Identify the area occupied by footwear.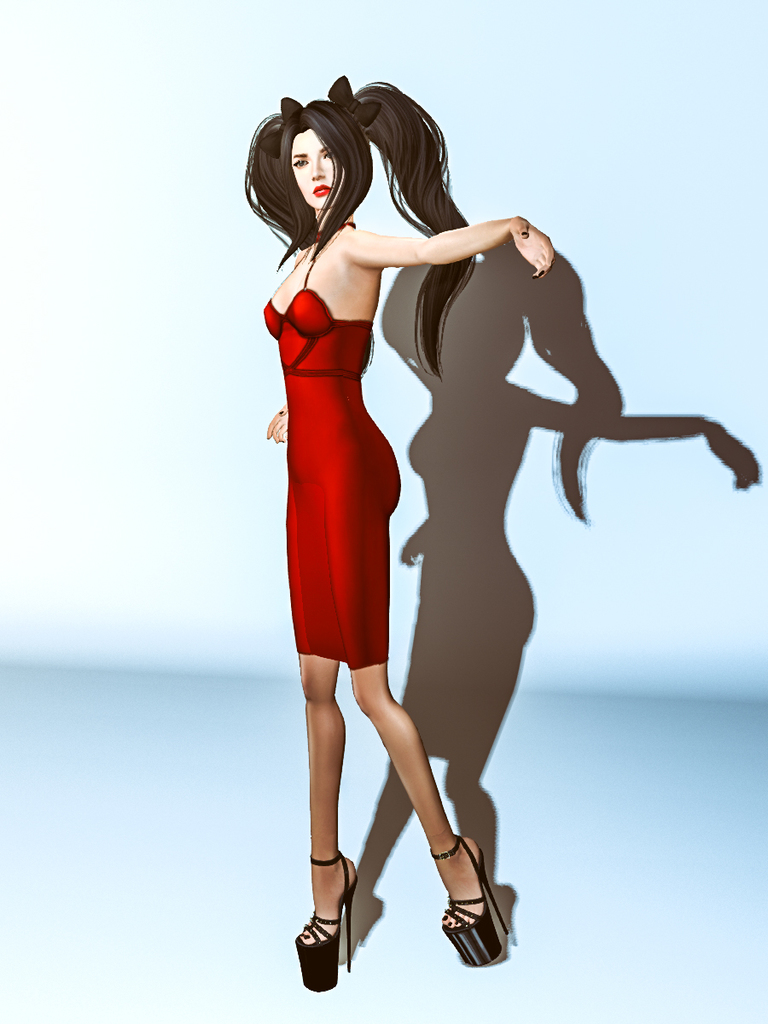
Area: <box>426,833,512,967</box>.
